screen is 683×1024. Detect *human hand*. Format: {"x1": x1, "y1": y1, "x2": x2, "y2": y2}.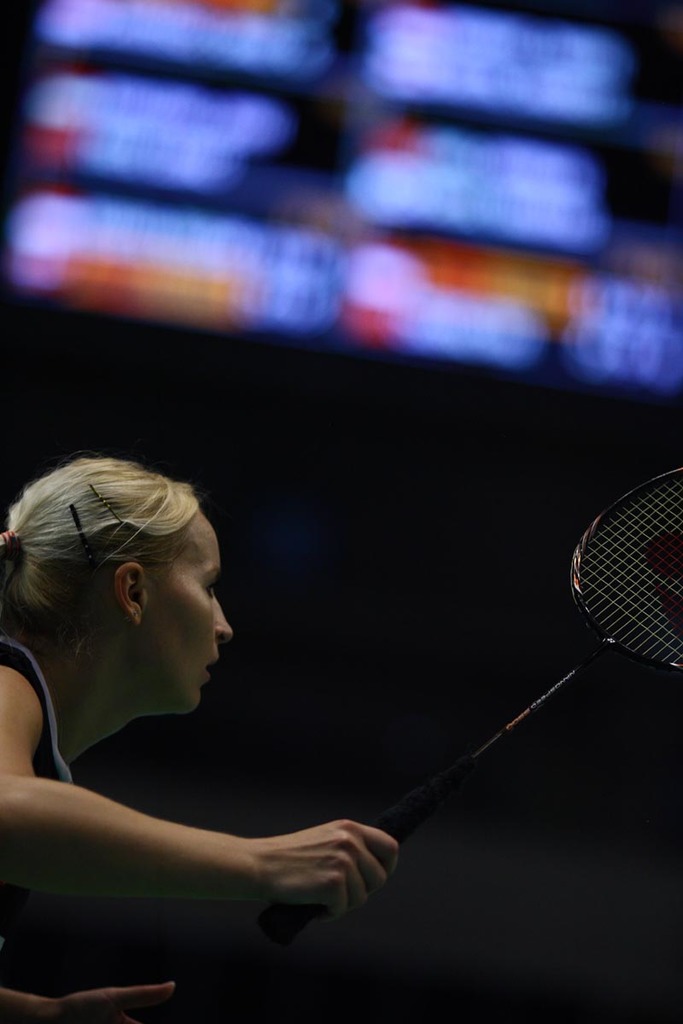
{"x1": 194, "y1": 812, "x2": 416, "y2": 930}.
